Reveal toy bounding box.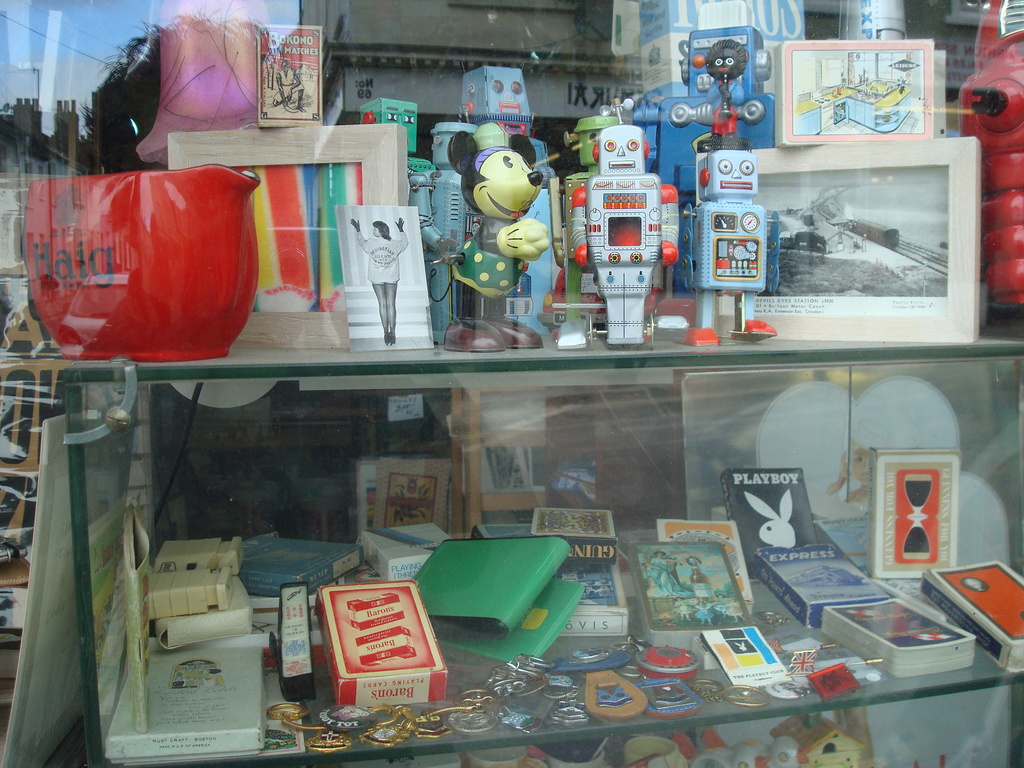
Revealed: select_region(666, 38, 765, 150).
